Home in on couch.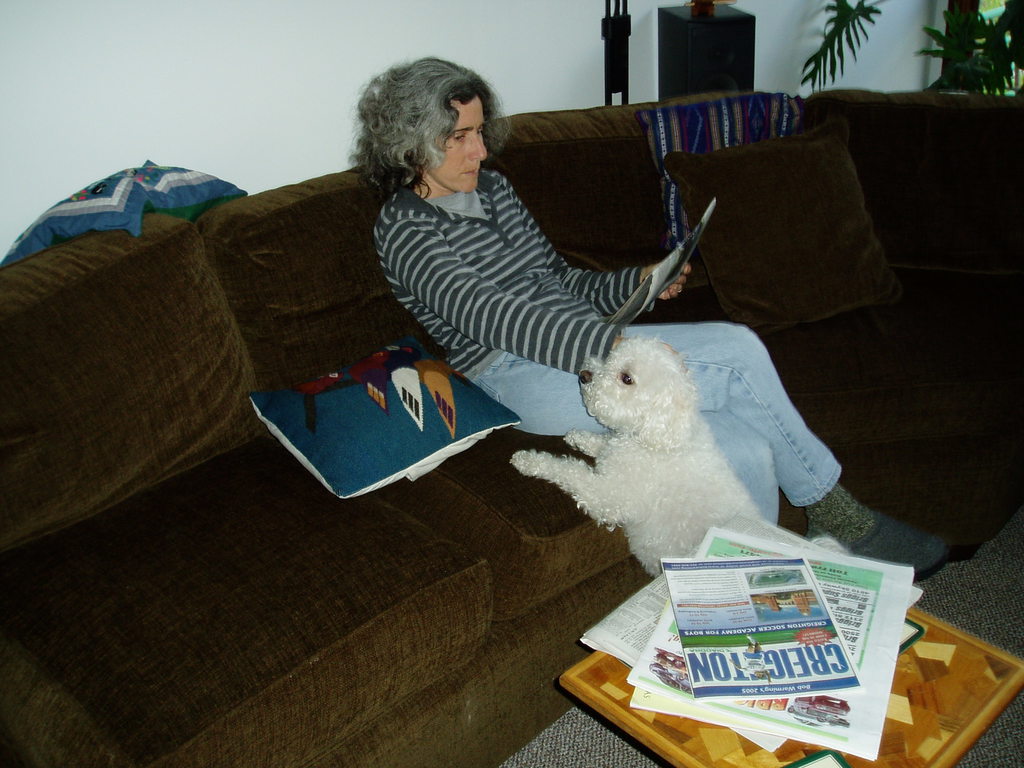
Homed in at 0, 84, 1023, 767.
